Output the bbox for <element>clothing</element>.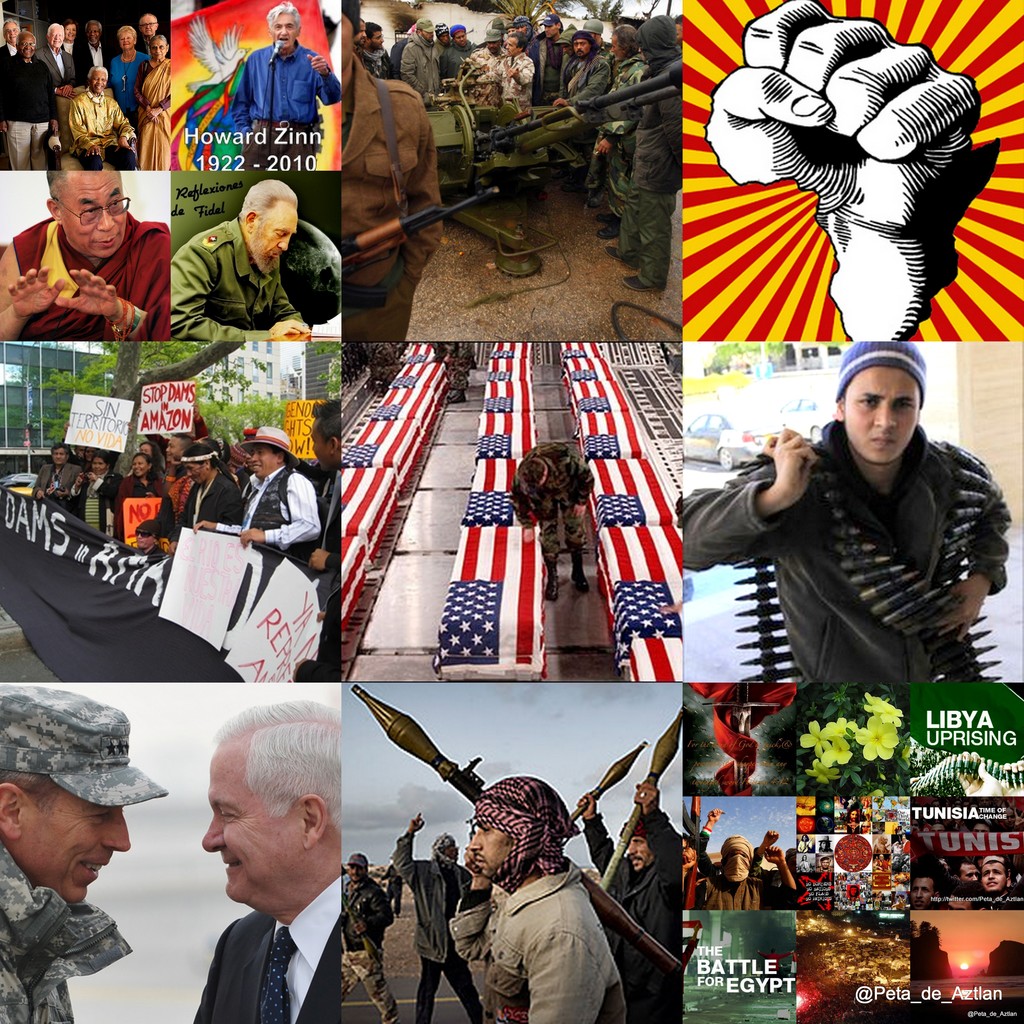
bbox=(694, 830, 721, 877).
